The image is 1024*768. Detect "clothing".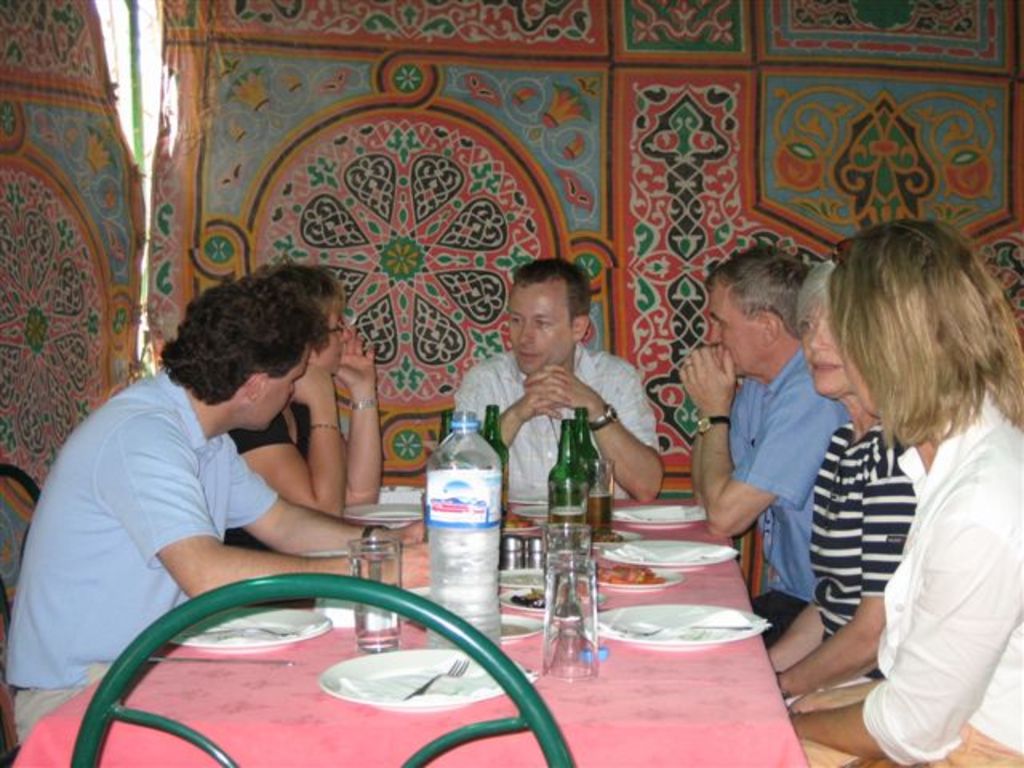
Detection: 224:398:315:552.
